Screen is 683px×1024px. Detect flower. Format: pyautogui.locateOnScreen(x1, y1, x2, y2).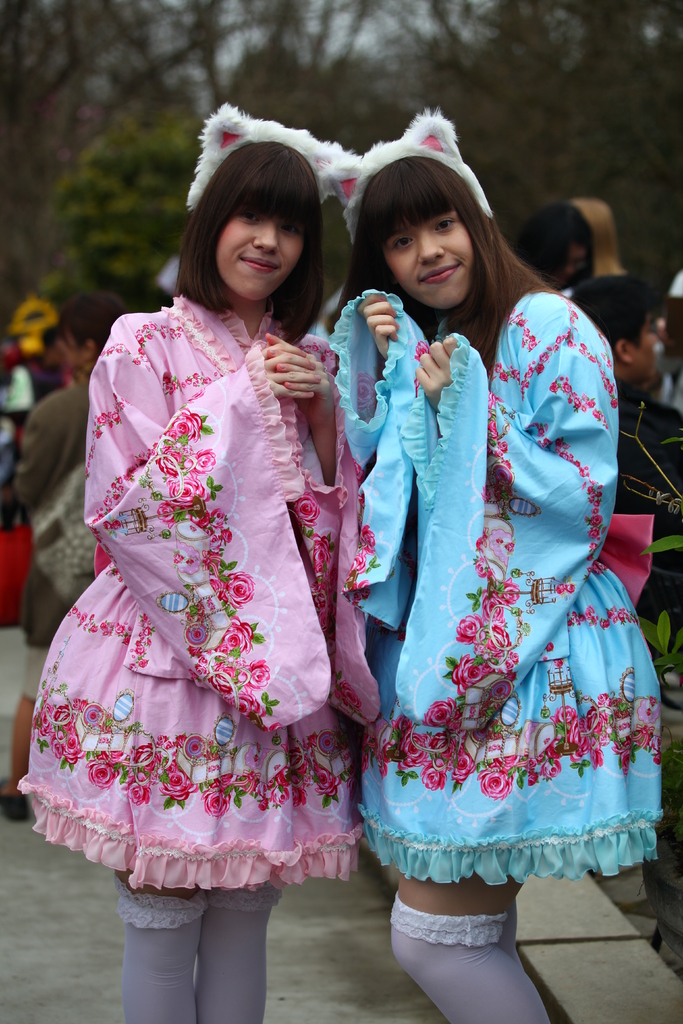
pyautogui.locateOnScreen(452, 653, 481, 694).
